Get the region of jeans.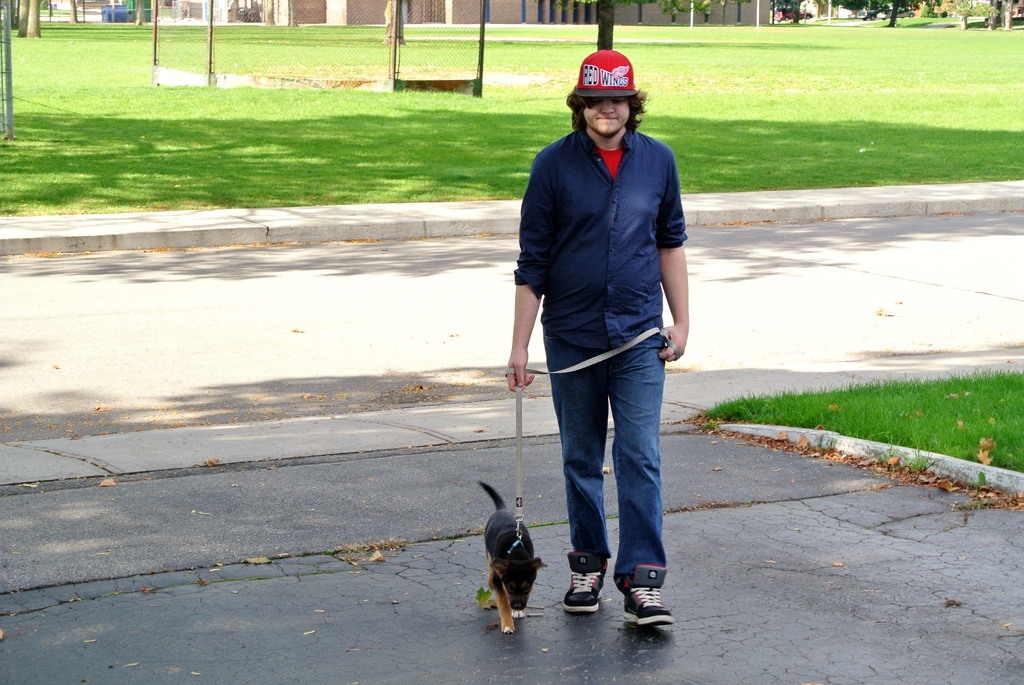
select_region(540, 328, 667, 612).
